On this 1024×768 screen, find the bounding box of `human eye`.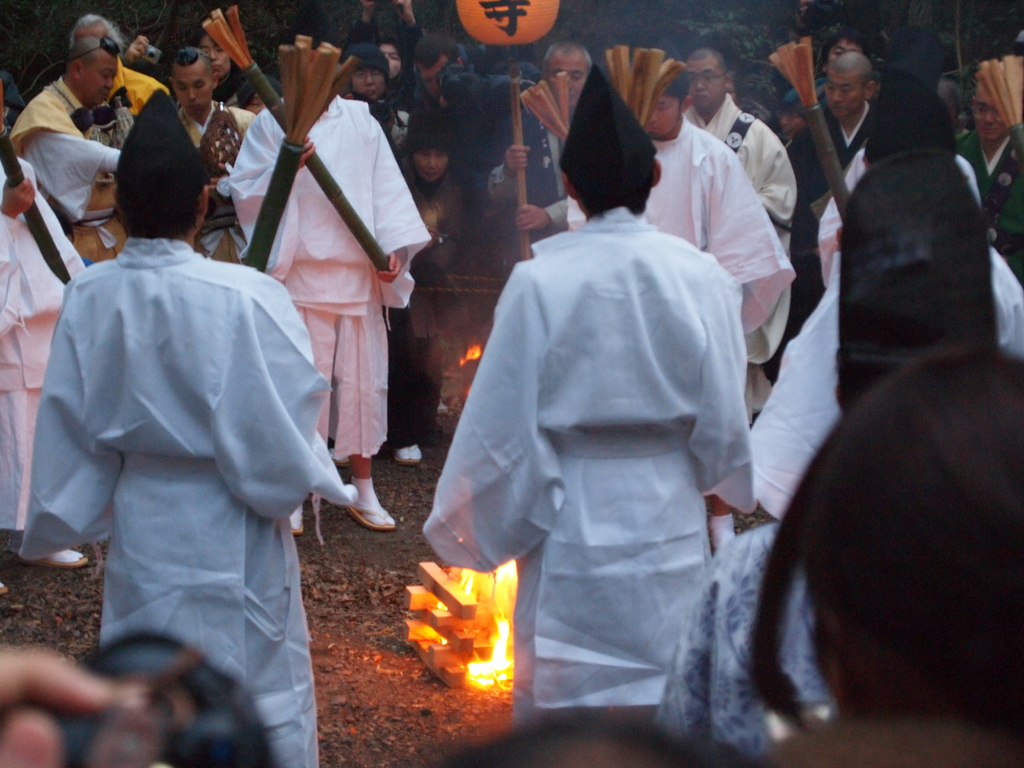
Bounding box: 842, 86, 851, 94.
